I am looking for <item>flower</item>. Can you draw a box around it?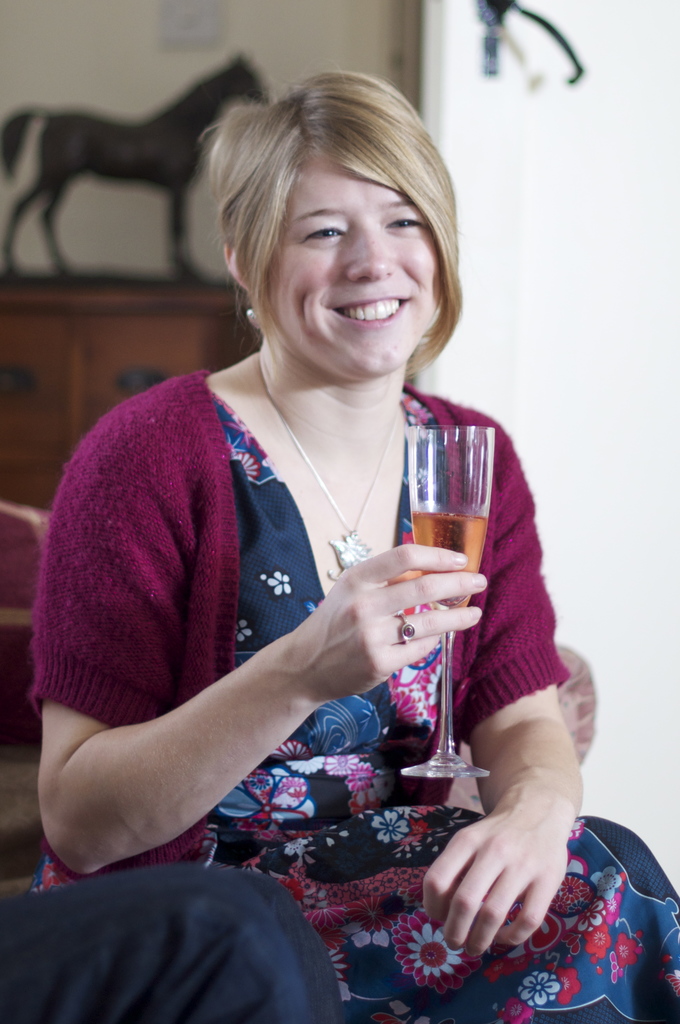
Sure, the bounding box is box(498, 995, 533, 1023).
